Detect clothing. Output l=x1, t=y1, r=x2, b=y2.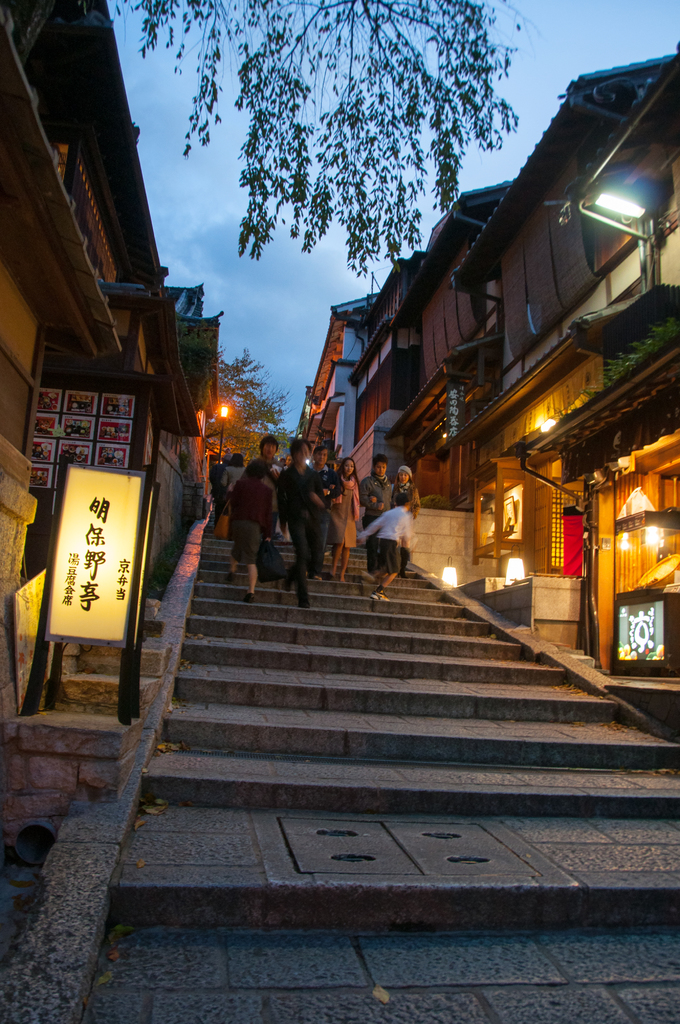
l=364, t=489, r=442, b=580.
